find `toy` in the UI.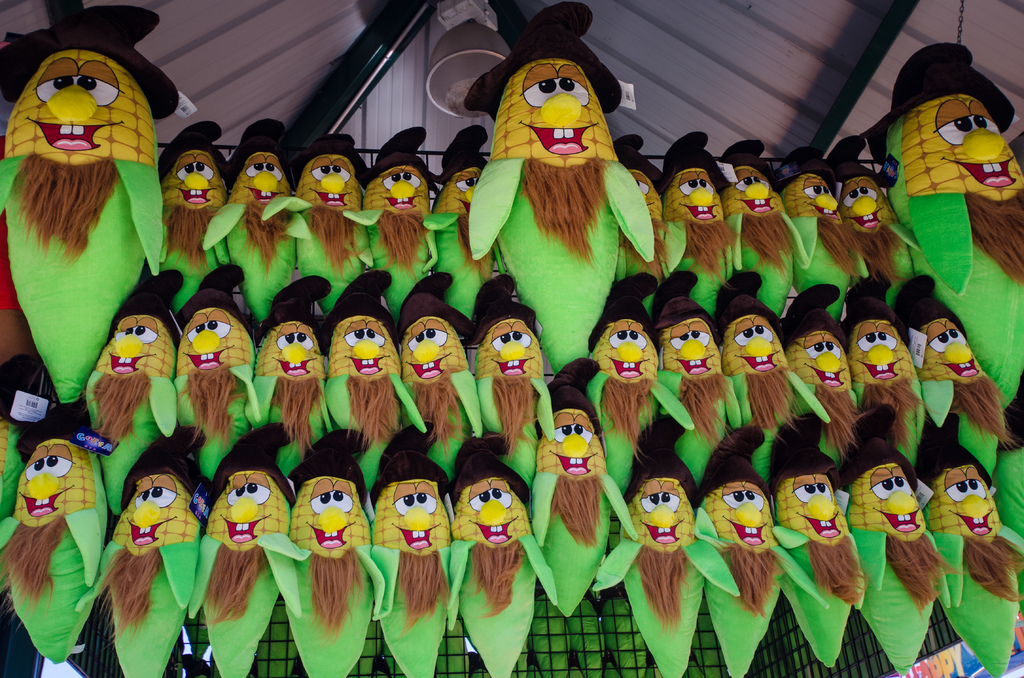
UI element at [left=470, top=277, right=552, bottom=496].
